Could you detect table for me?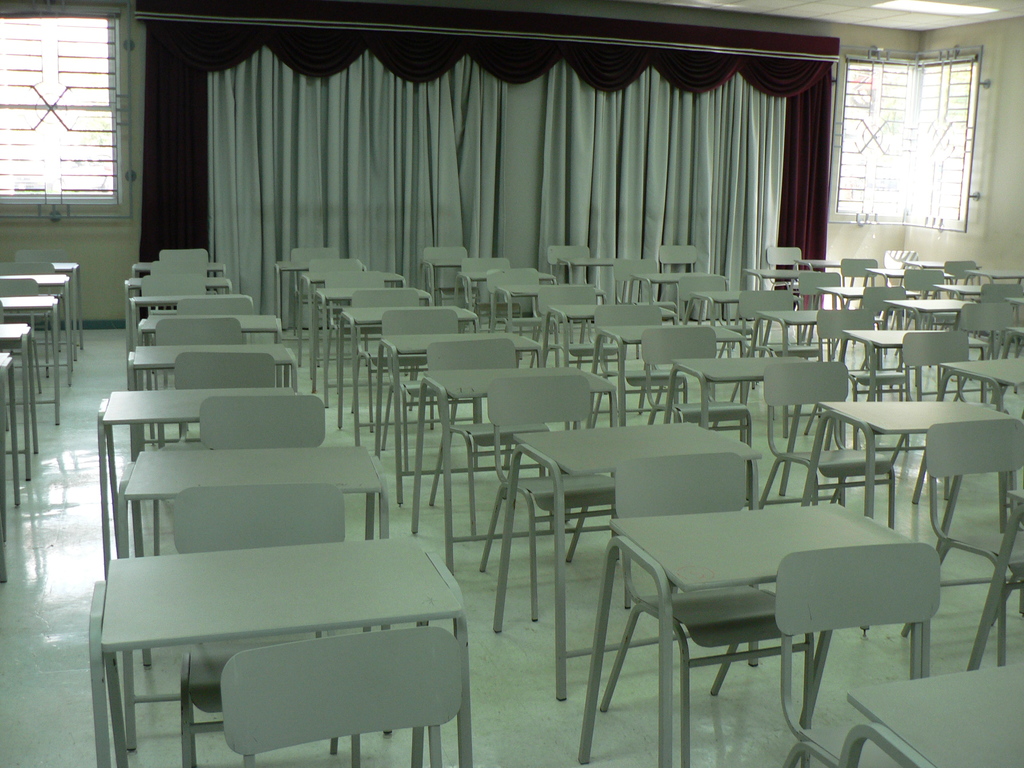
Detection result: region(305, 291, 432, 392).
